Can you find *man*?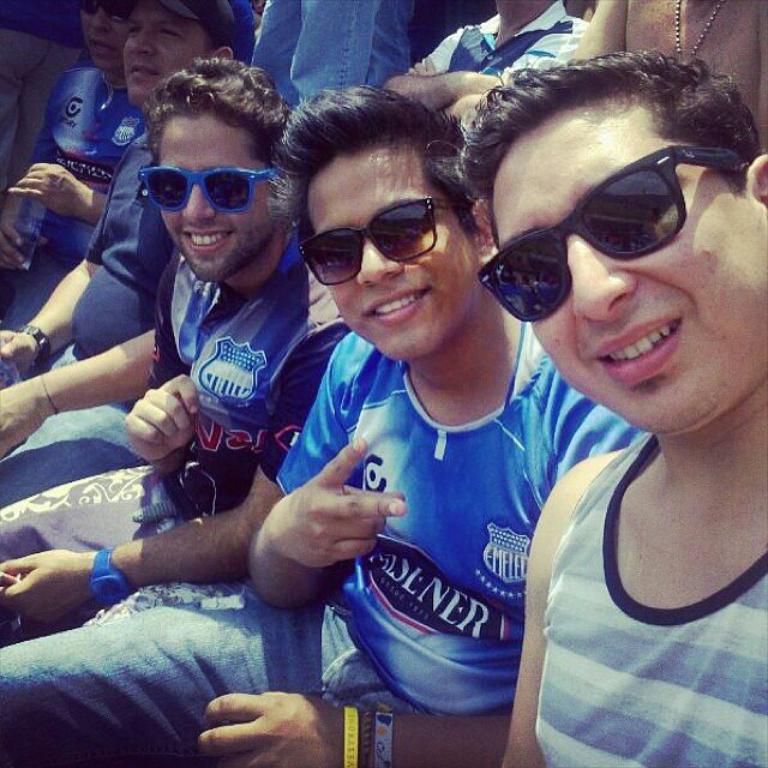
Yes, bounding box: x1=572, y1=0, x2=767, y2=145.
